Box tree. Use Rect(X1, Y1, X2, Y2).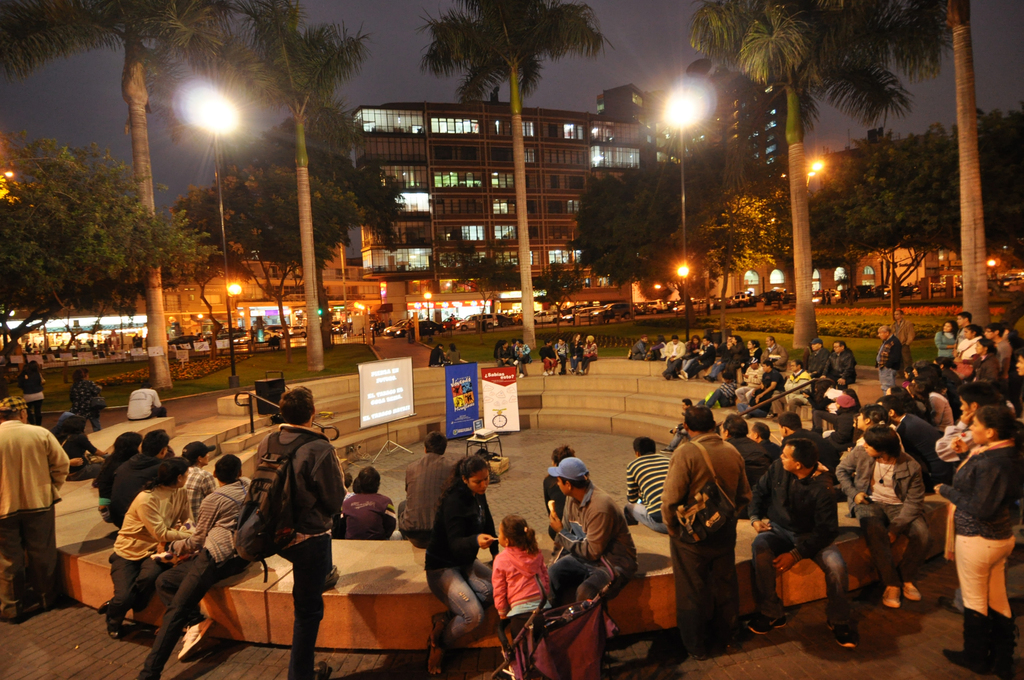
Rect(169, 166, 363, 348).
